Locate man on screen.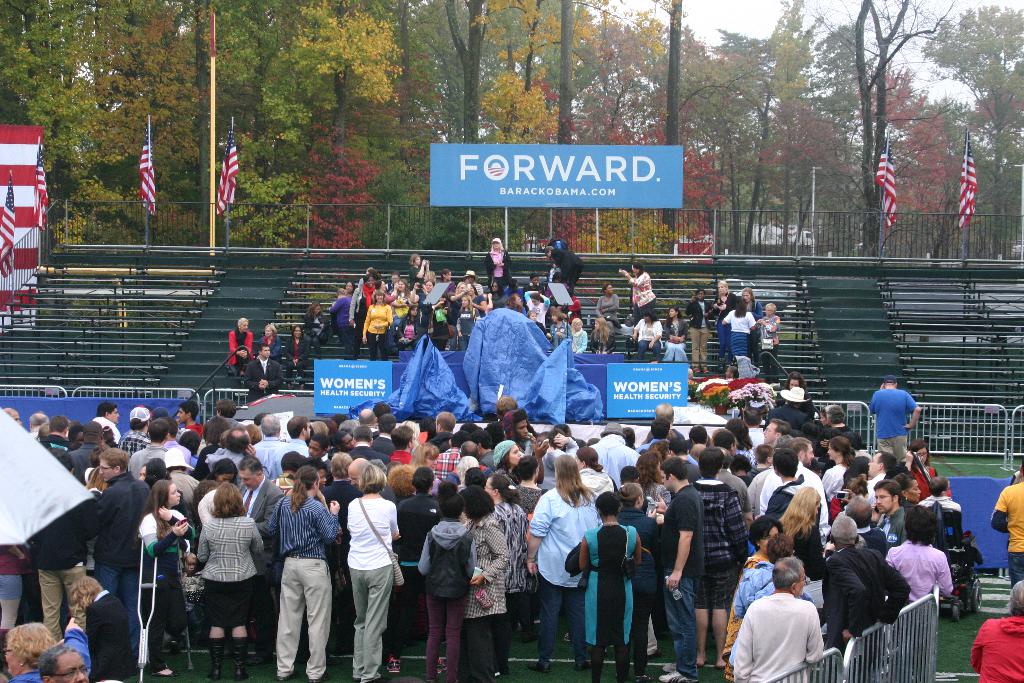
On screen at box=[273, 419, 328, 474].
